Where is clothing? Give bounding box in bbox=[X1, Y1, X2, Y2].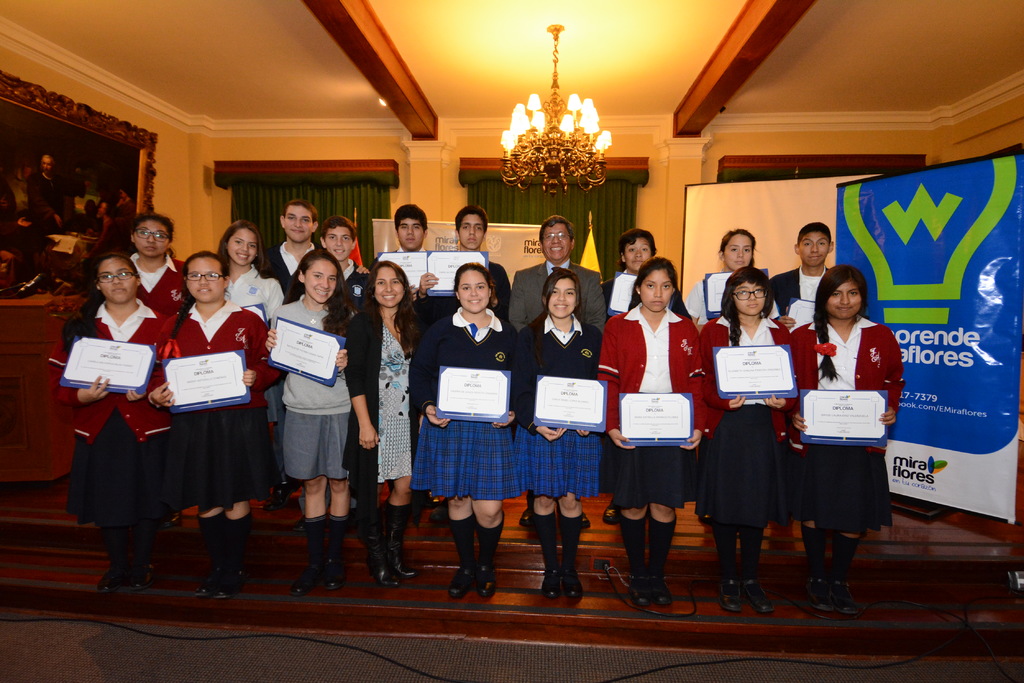
bbox=[168, 289, 278, 499].
